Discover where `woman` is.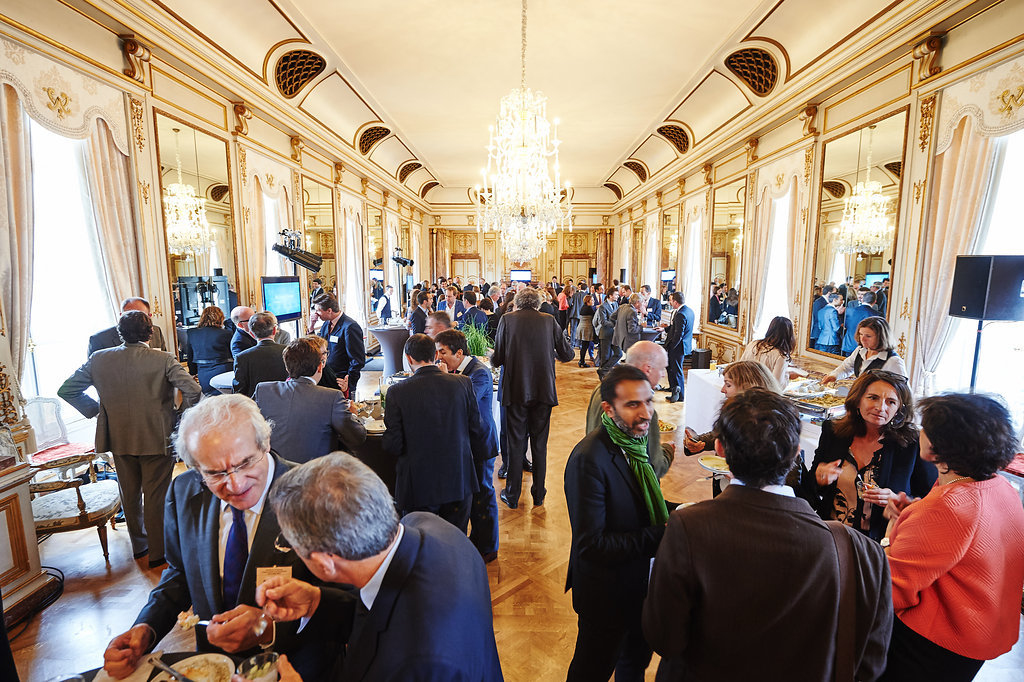
Discovered at (685, 359, 818, 513).
